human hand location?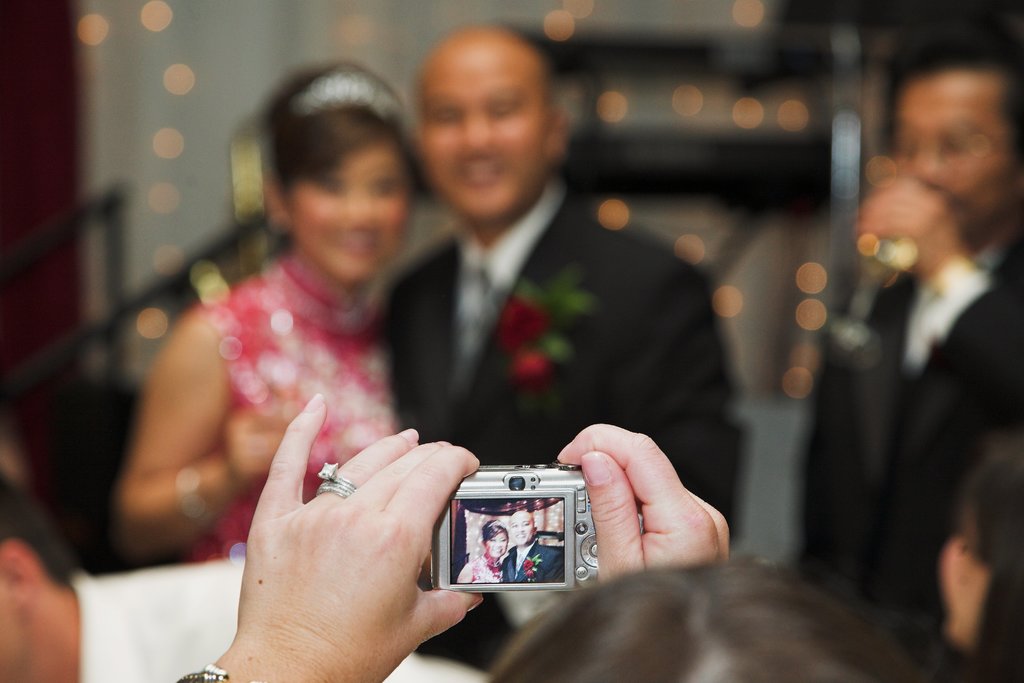
221 398 295 488
